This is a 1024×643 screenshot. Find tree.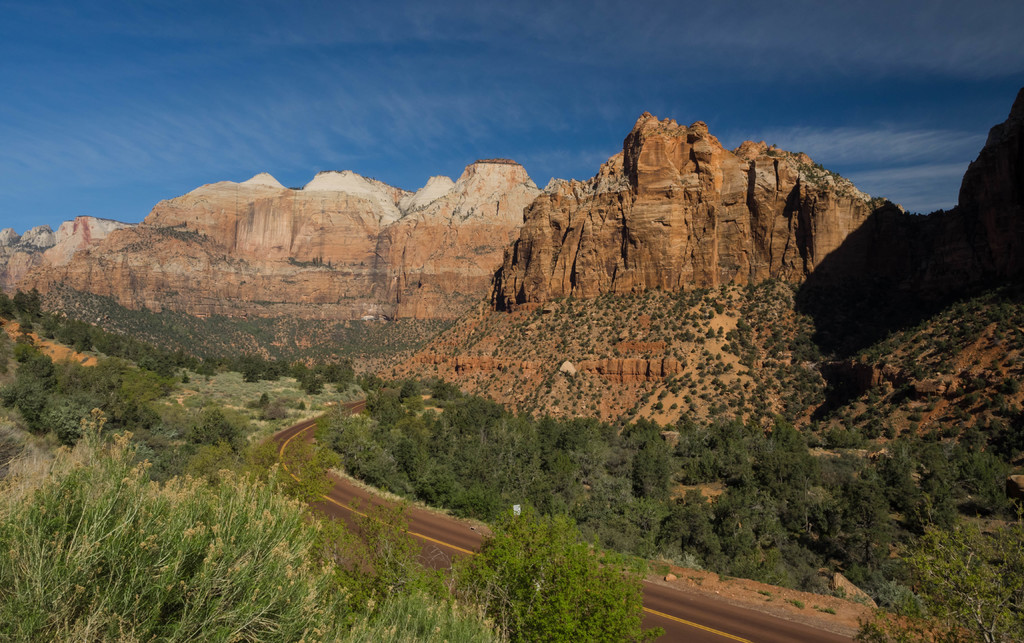
Bounding box: l=853, t=520, r=1023, b=642.
